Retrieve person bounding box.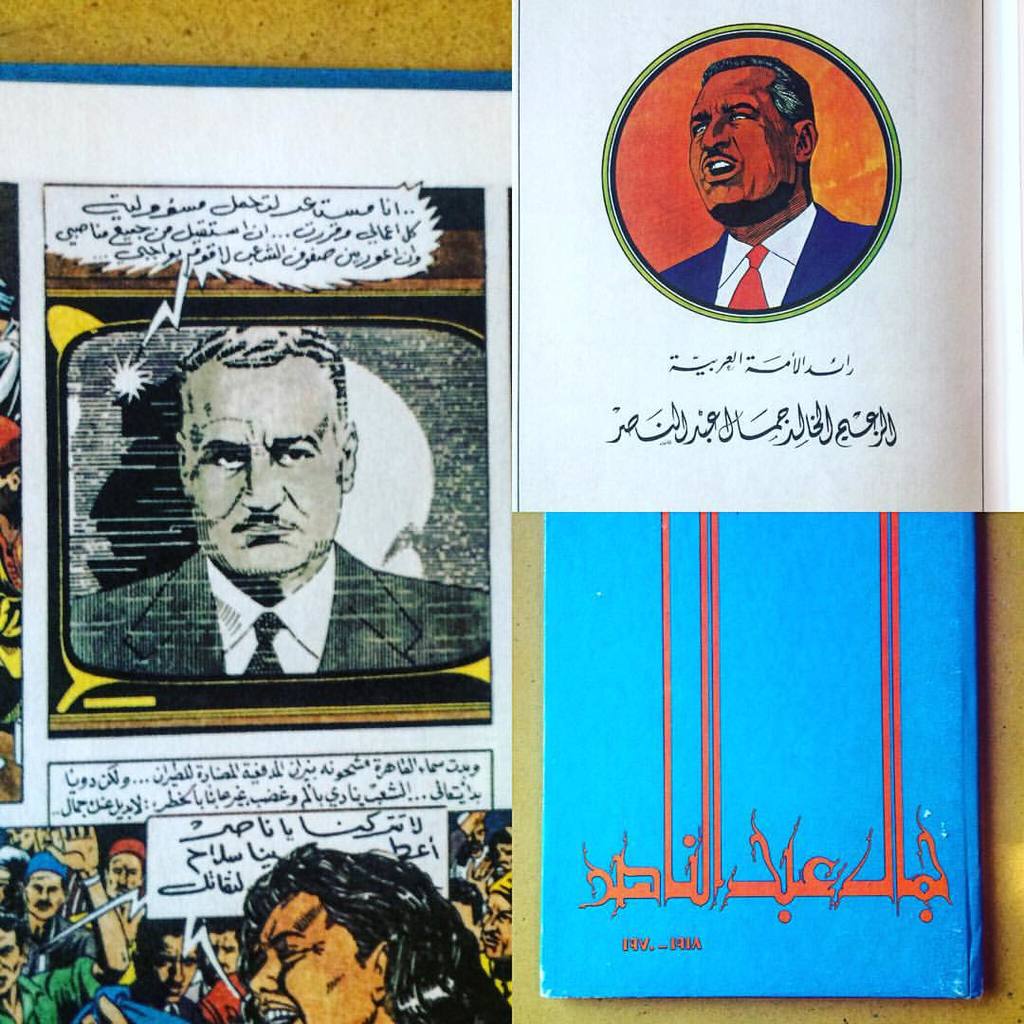
Bounding box: (x1=13, y1=847, x2=77, y2=960).
